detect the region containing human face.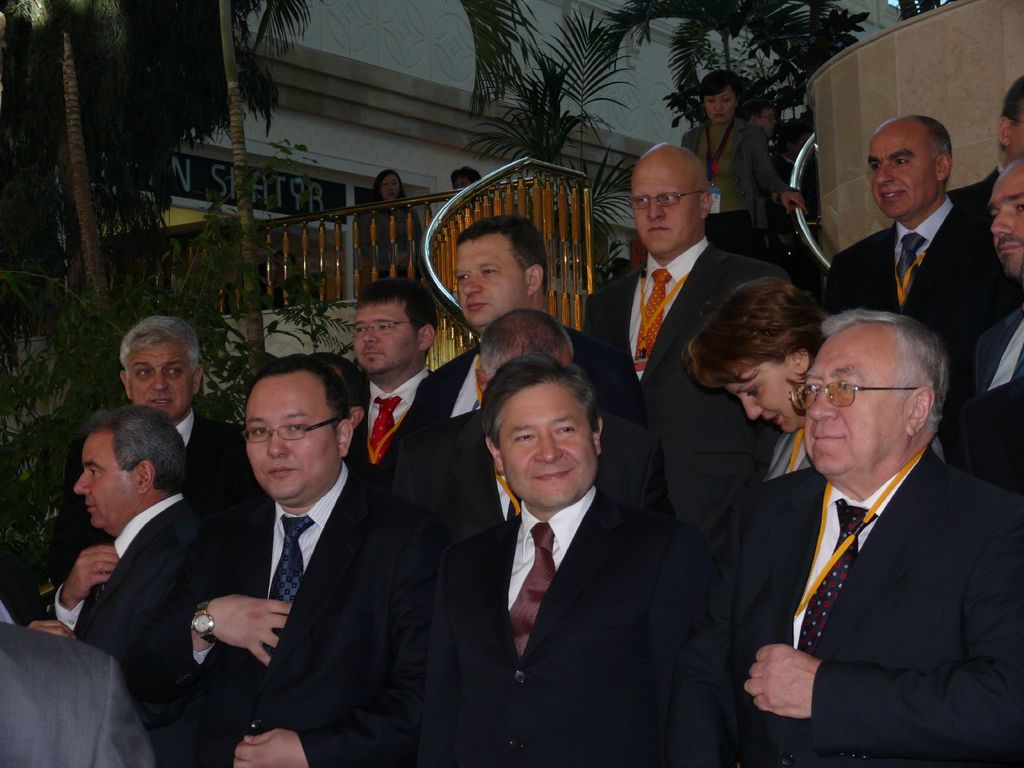
crop(350, 301, 417, 375).
